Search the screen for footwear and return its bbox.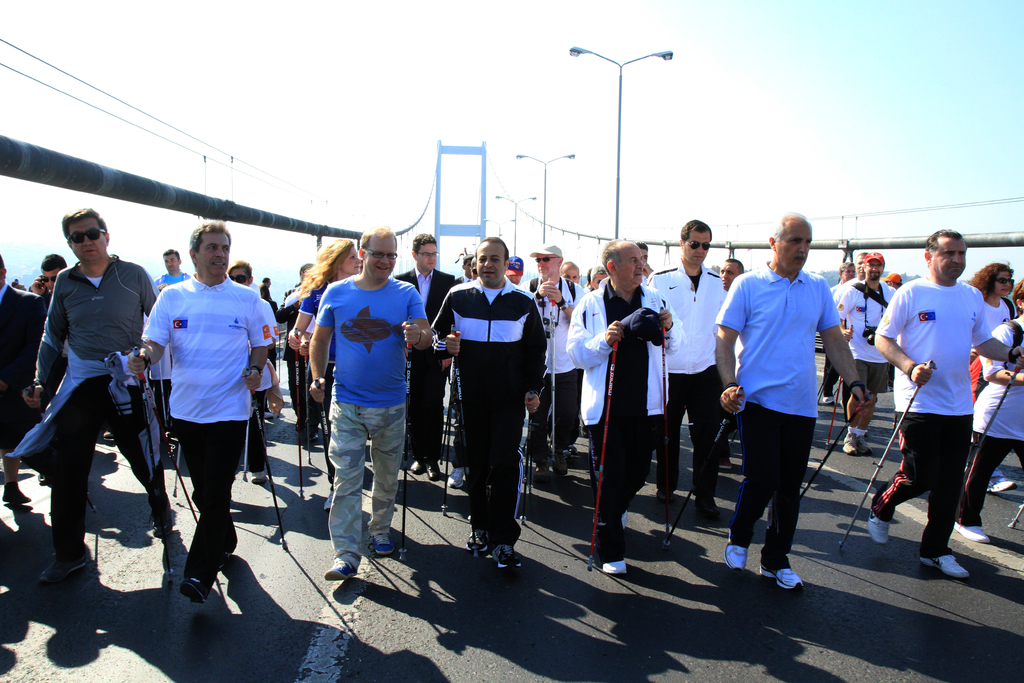
Found: box=[446, 467, 467, 490].
